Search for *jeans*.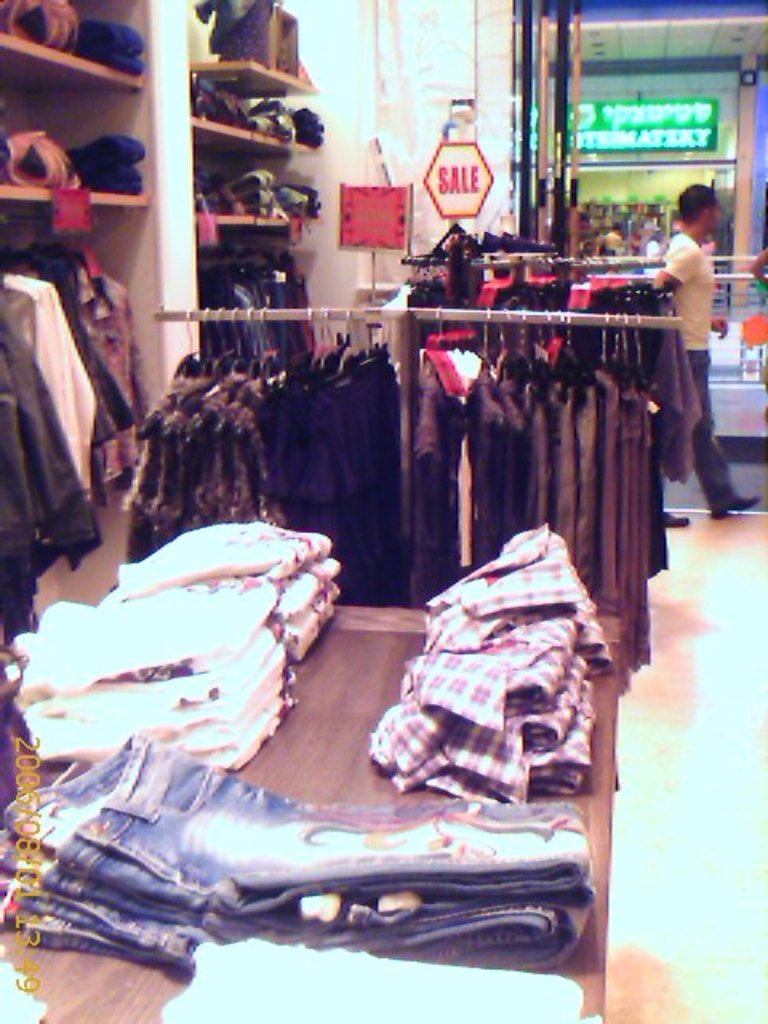
Found at box=[77, 42, 155, 80].
